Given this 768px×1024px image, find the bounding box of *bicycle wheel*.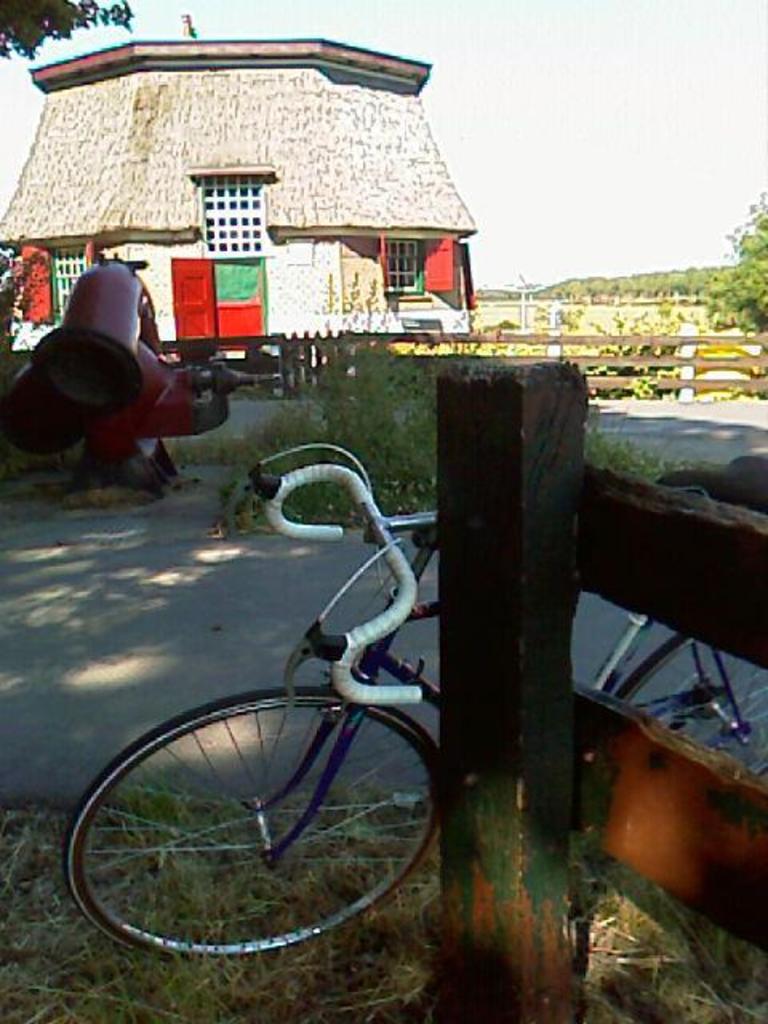
[54, 690, 450, 966].
